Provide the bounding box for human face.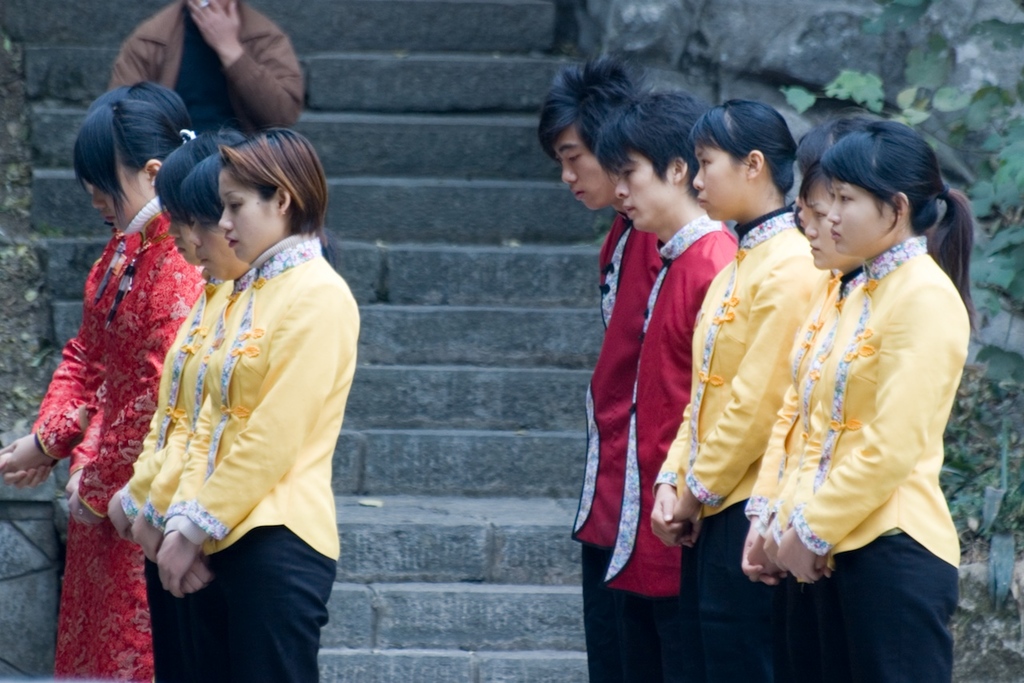
[219,167,276,261].
